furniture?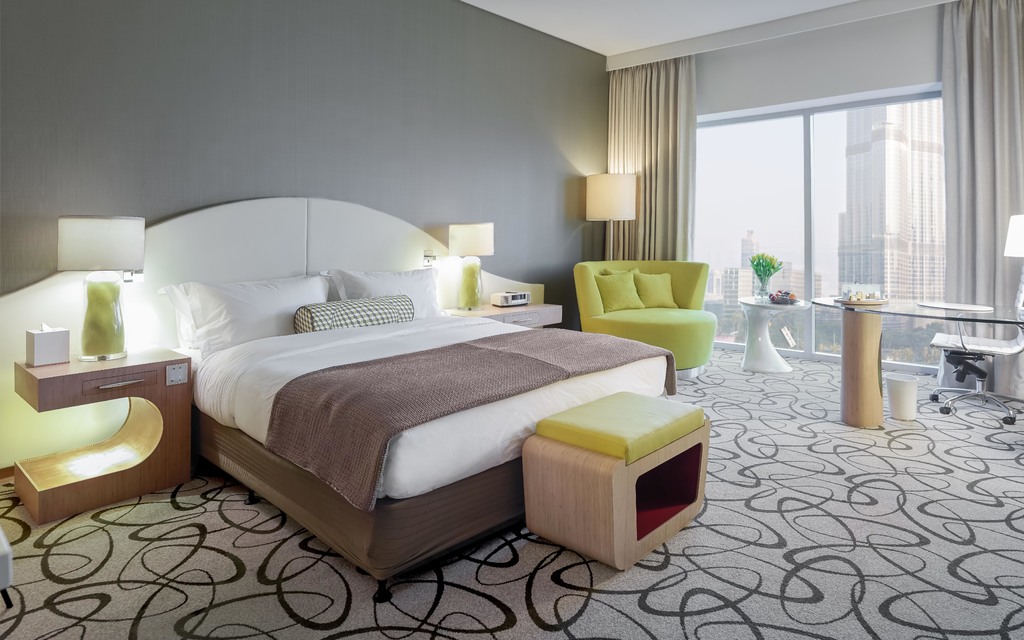
locate(13, 346, 192, 527)
